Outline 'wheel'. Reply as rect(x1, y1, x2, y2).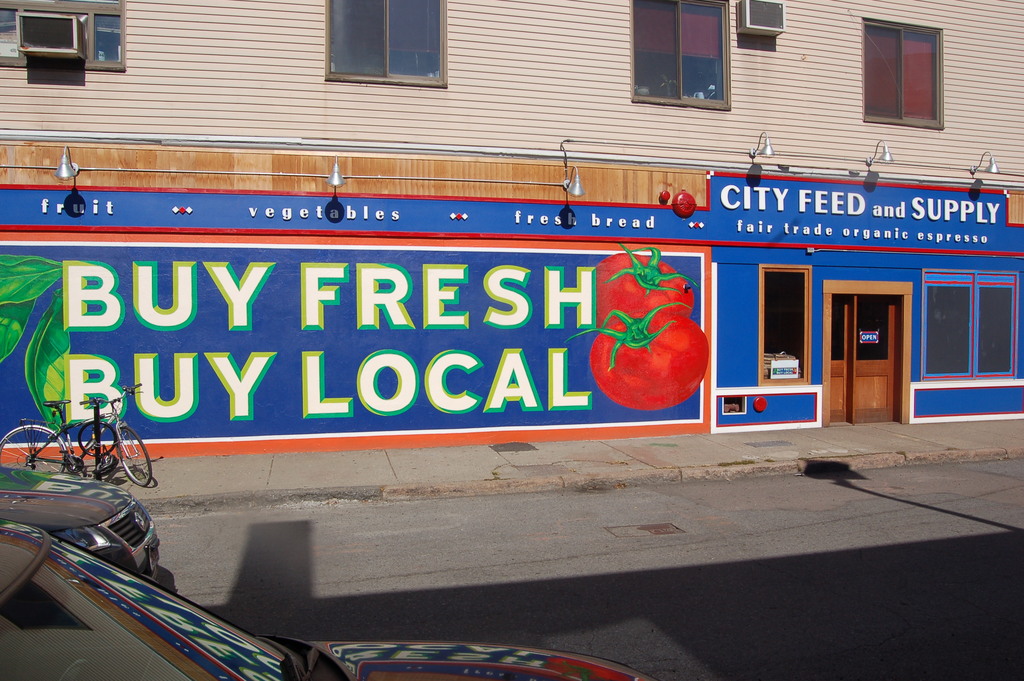
rect(0, 427, 68, 473).
